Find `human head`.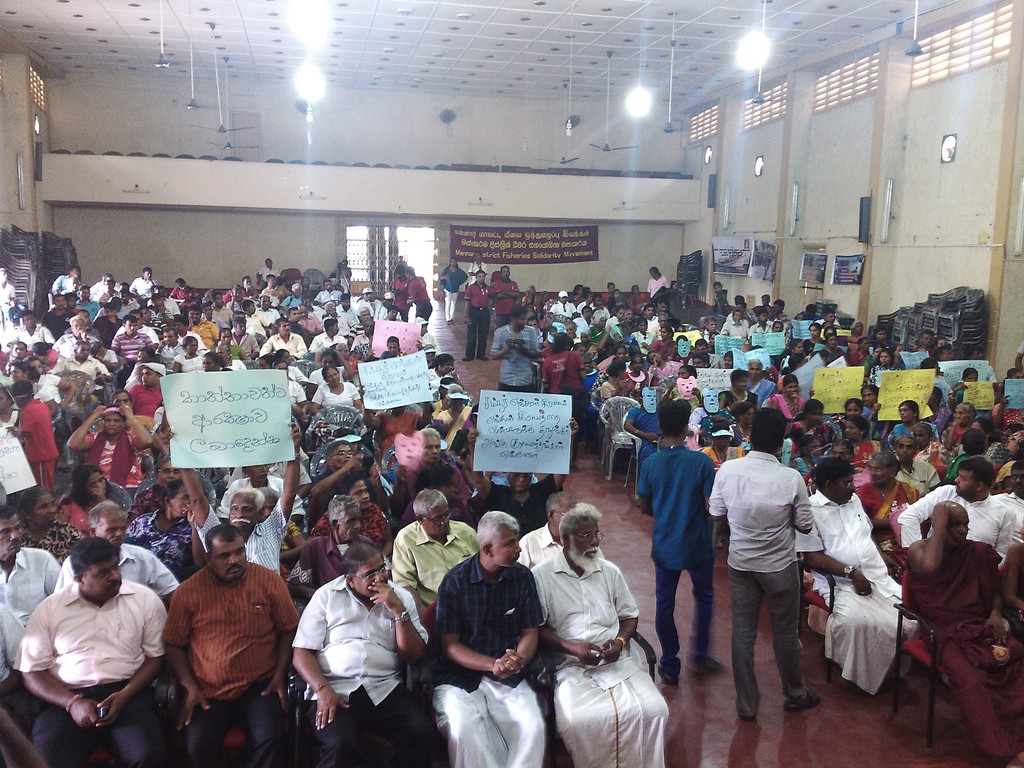
345:546:390:602.
